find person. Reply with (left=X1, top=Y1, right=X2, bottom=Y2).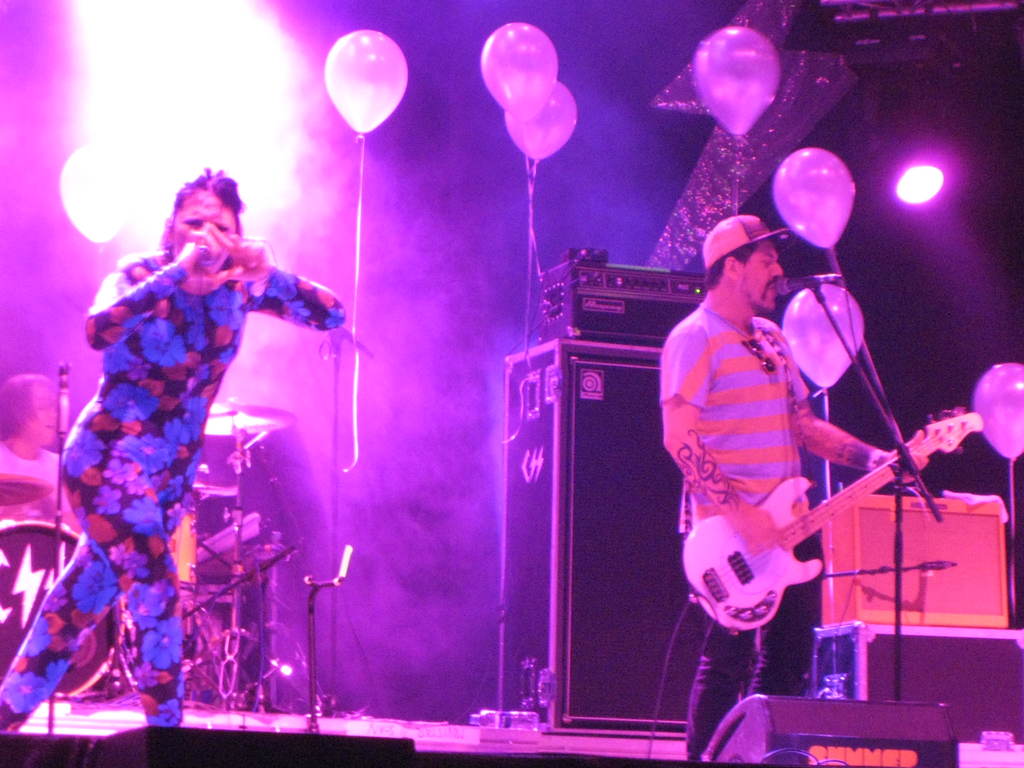
(left=657, top=212, right=906, bottom=756).
